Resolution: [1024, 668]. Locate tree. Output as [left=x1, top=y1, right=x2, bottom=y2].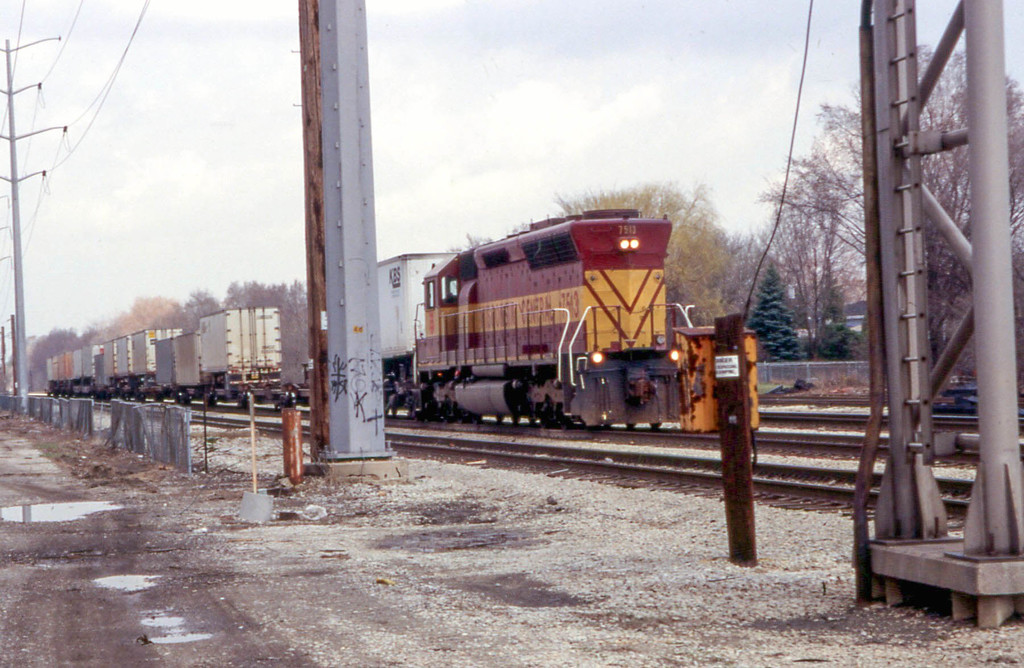
[left=0, top=327, right=85, bottom=400].
